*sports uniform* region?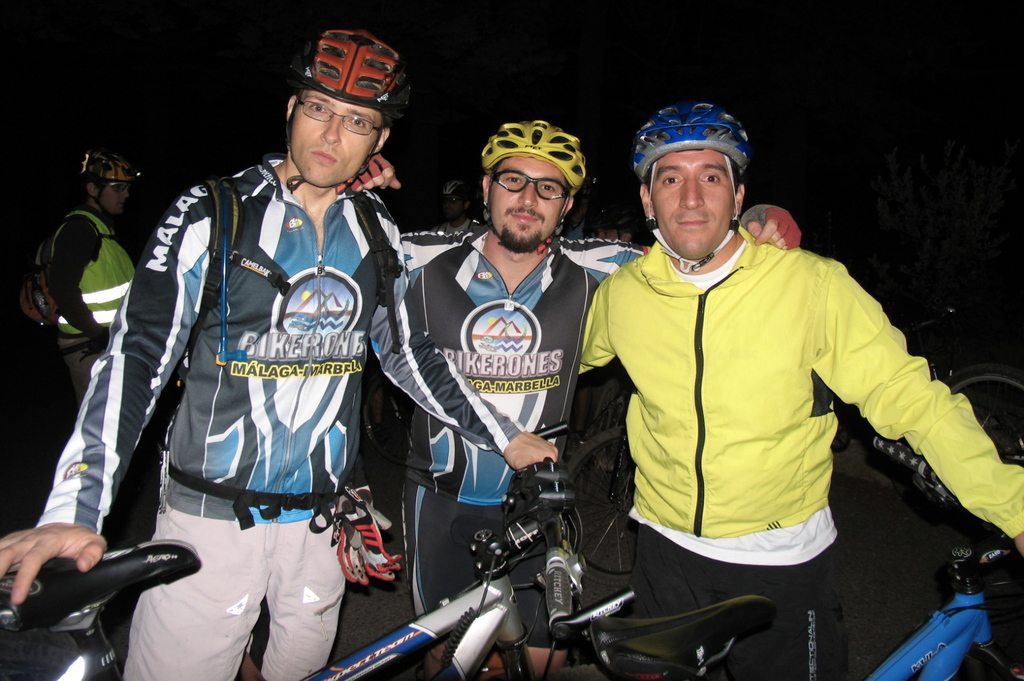
[left=40, top=204, right=134, bottom=385]
